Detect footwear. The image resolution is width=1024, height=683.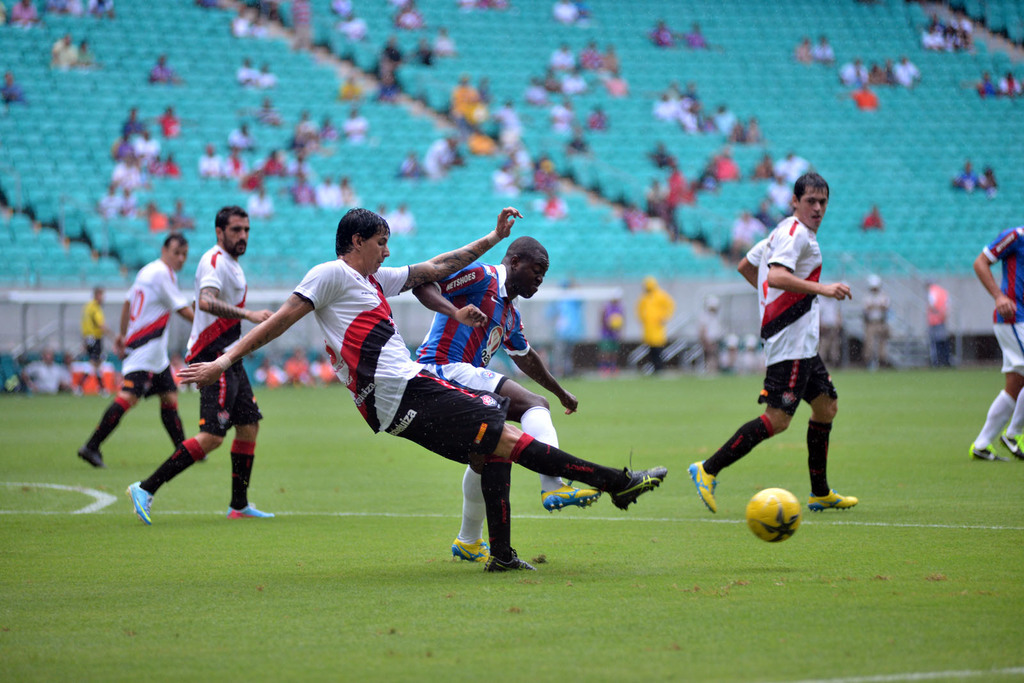
left=686, top=459, right=720, bottom=511.
